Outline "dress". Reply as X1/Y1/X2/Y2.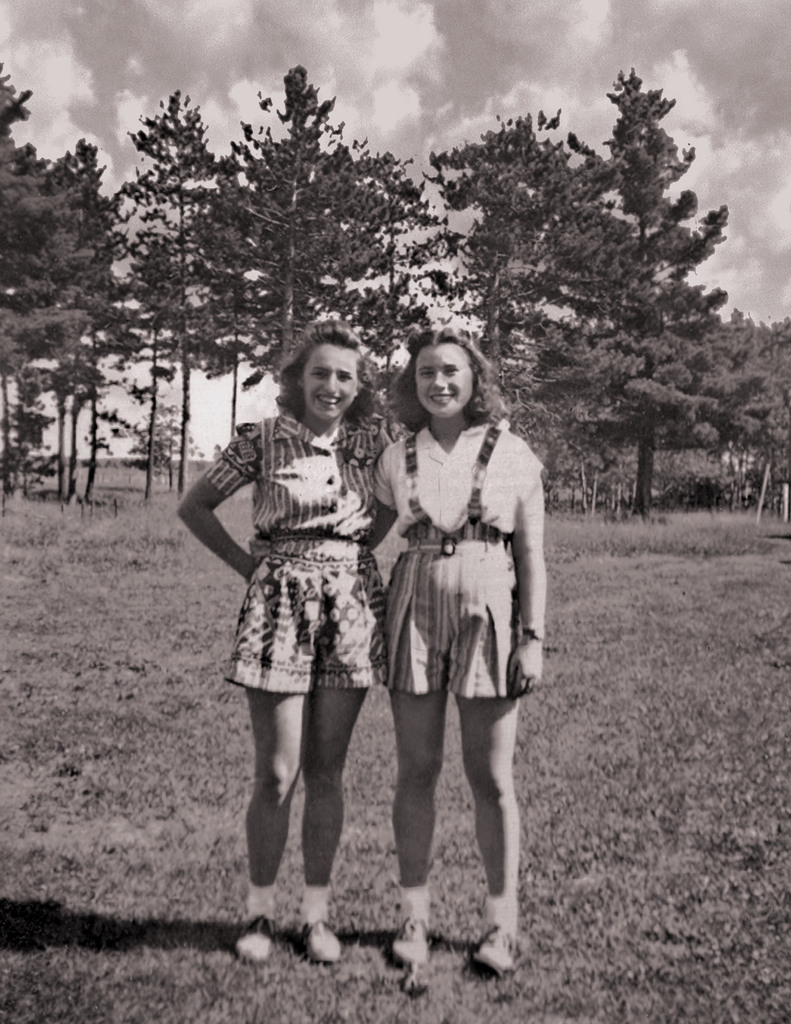
206/408/396/694.
